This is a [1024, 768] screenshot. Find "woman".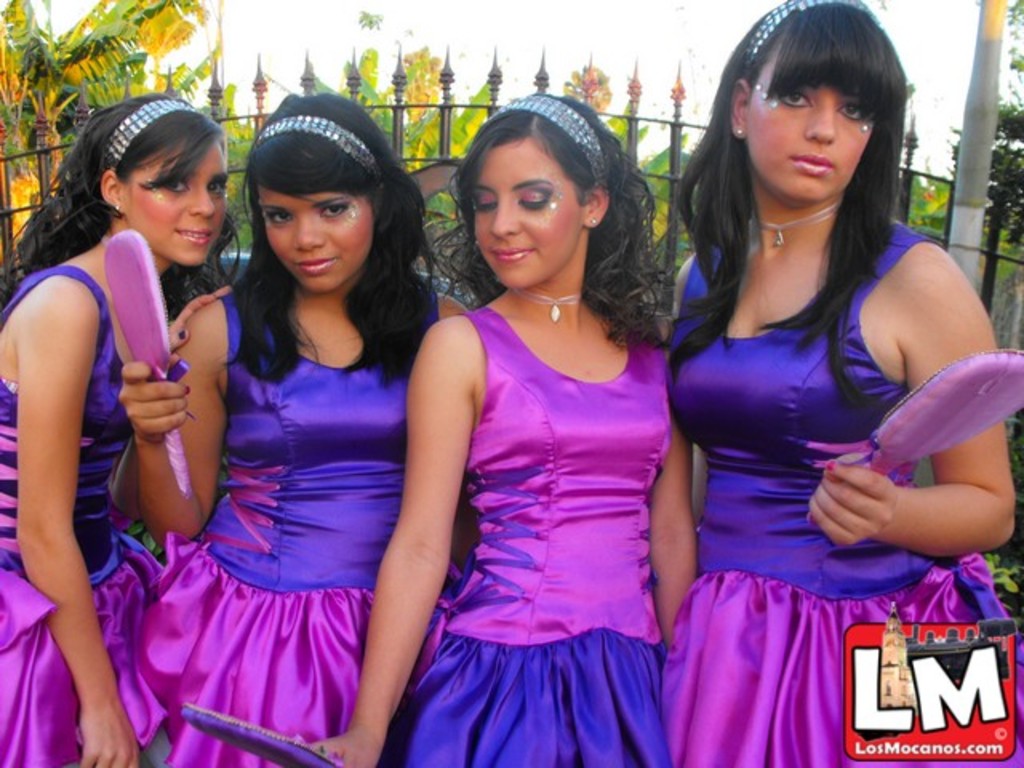
Bounding box: 118 83 472 766.
